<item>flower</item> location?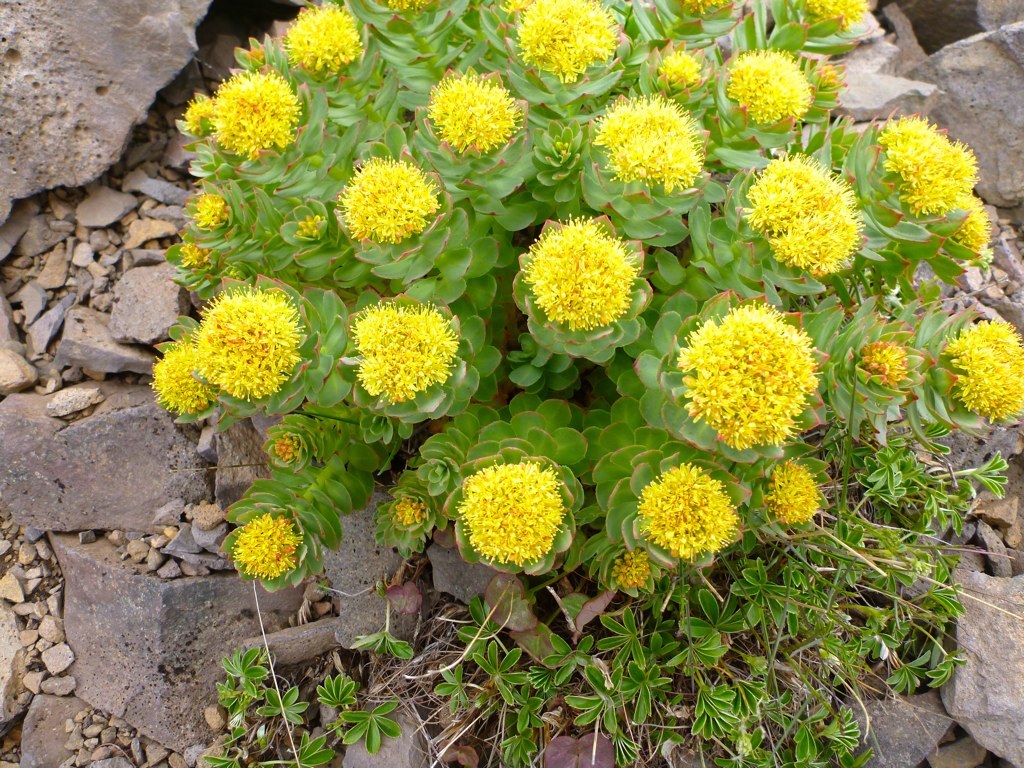
(x1=148, y1=349, x2=218, y2=415)
